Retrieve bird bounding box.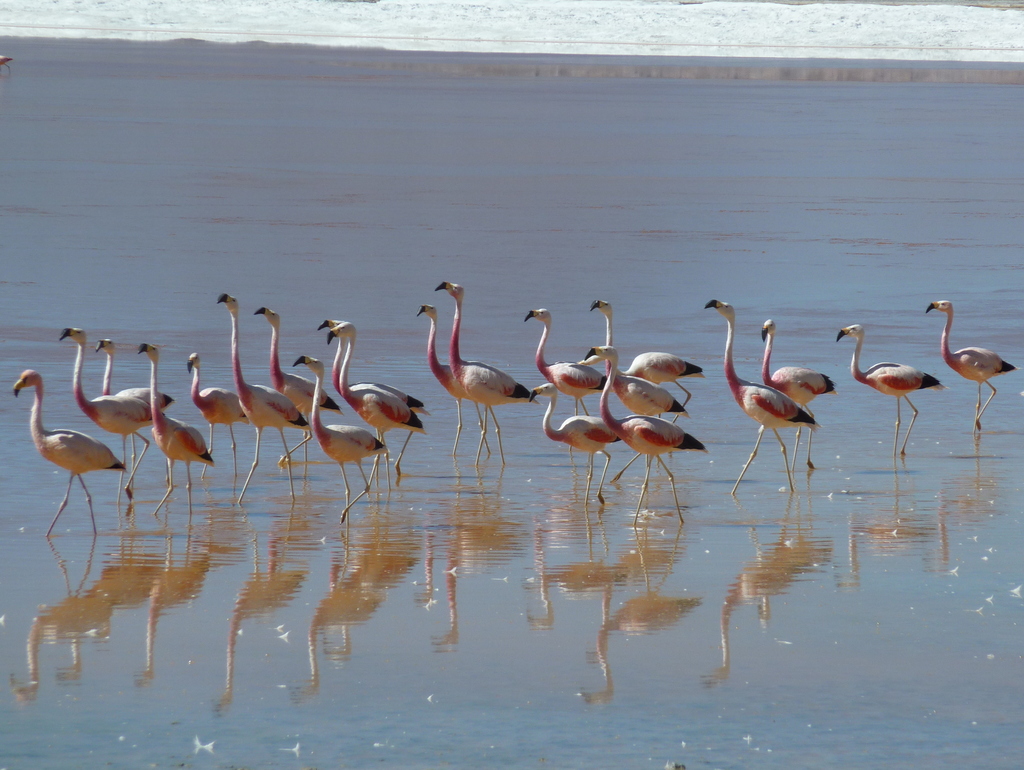
Bounding box: {"x1": 284, "y1": 356, "x2": 390, "y2": 515}.
